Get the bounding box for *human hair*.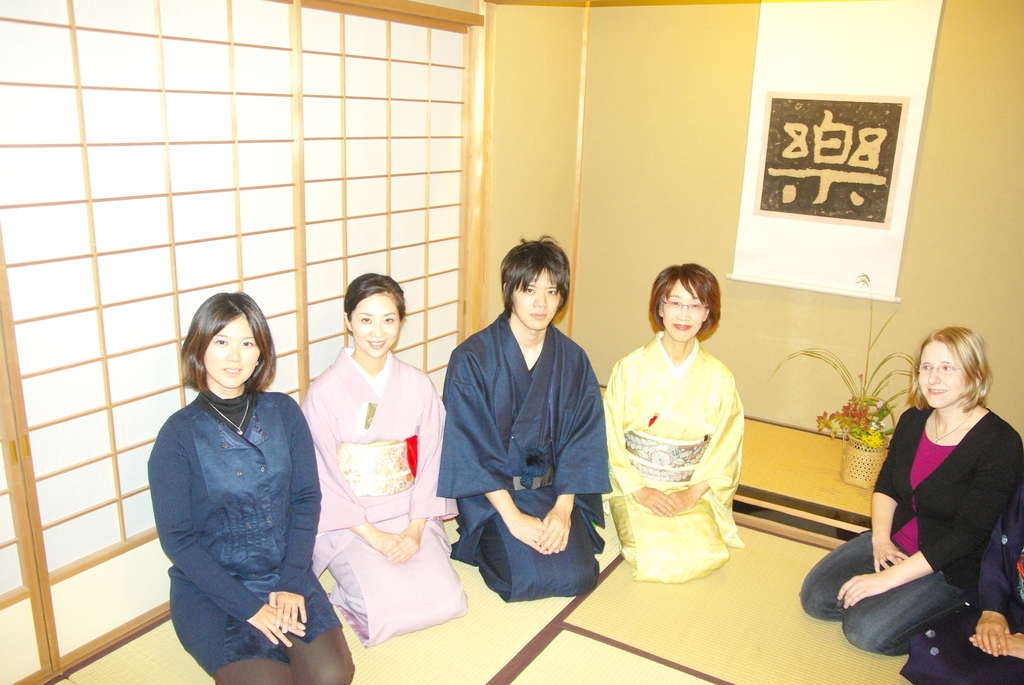
[left=504, top=233, right=572, bottom=319].
